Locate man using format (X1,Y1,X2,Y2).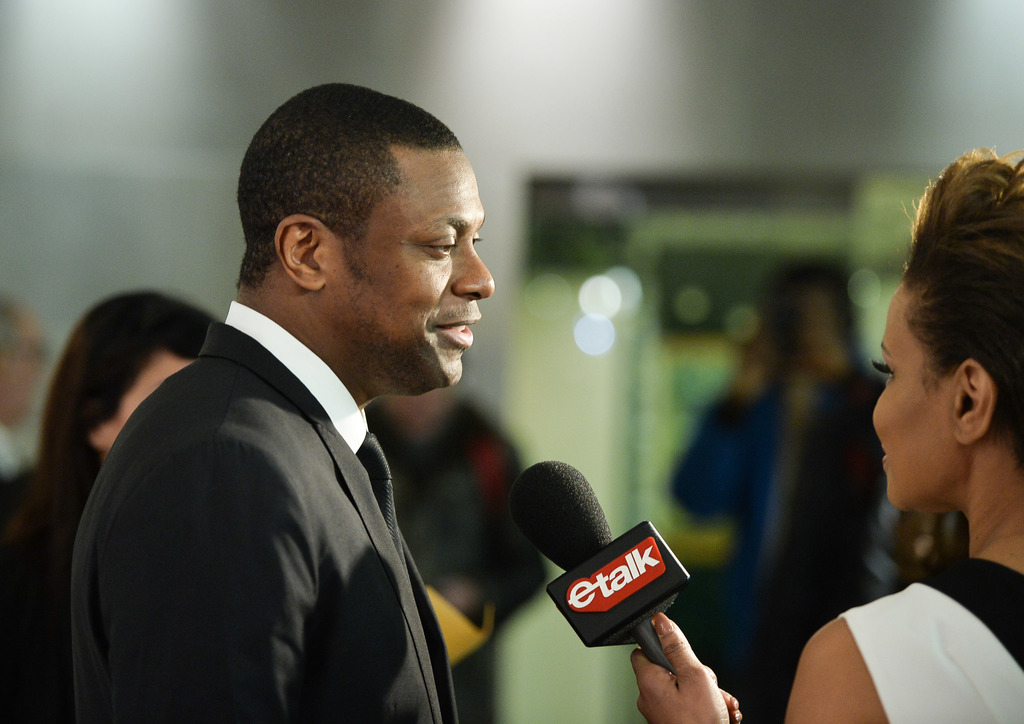
(73,80,499,720).
